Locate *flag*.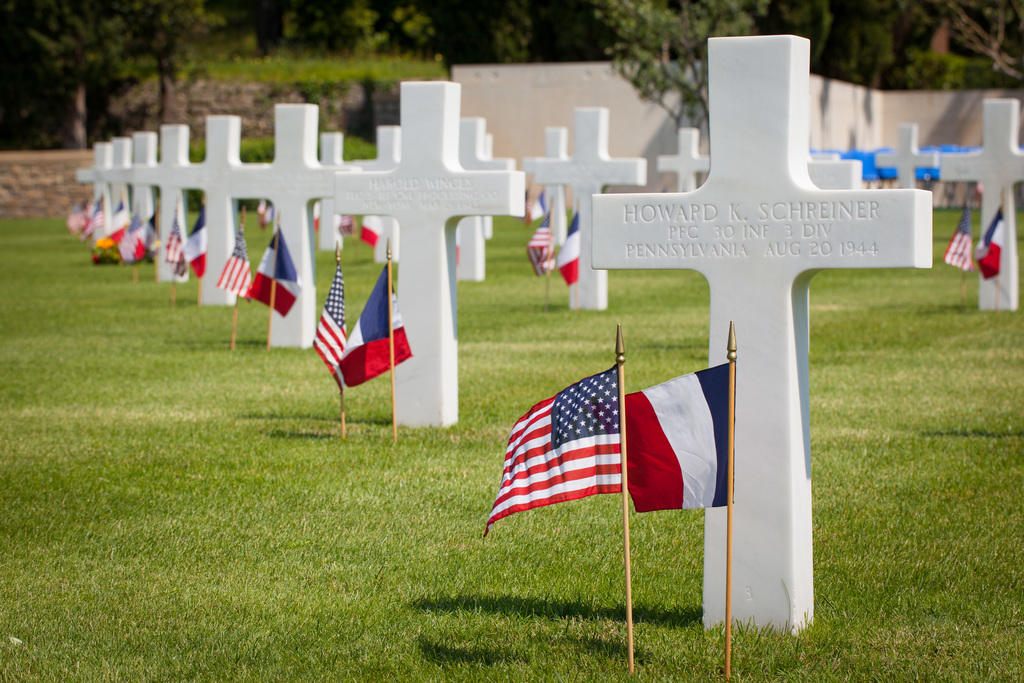
Bounding box: (x1=113, y1=210, x2=140, y2=268).
